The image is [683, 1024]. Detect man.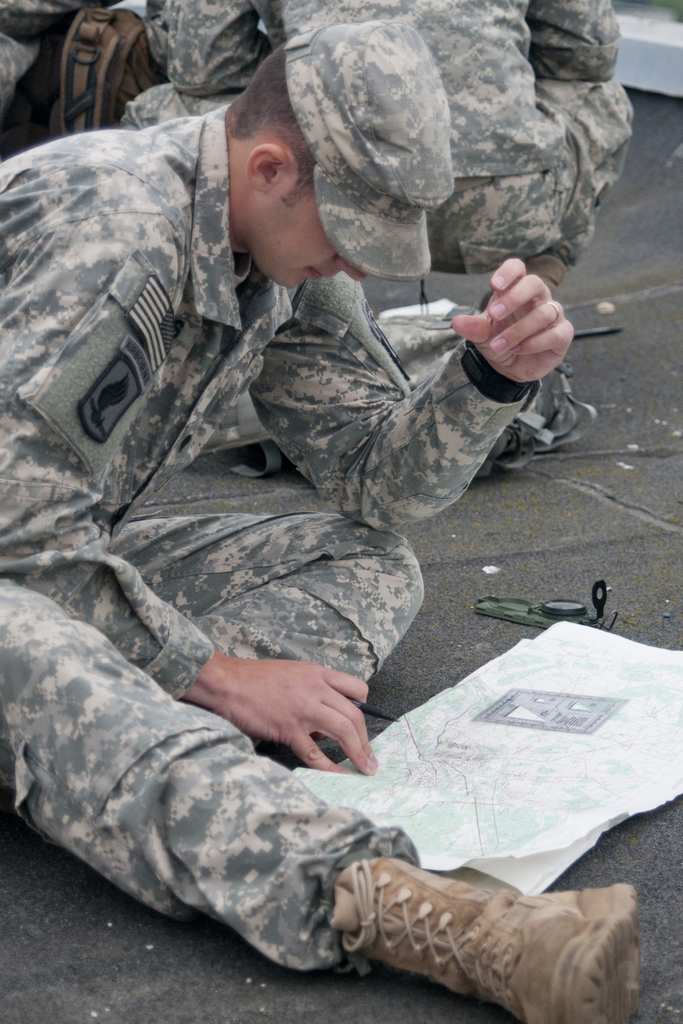
Detection: {"left": 116, "top": 0, "right": 634, "bottom": 323}.
